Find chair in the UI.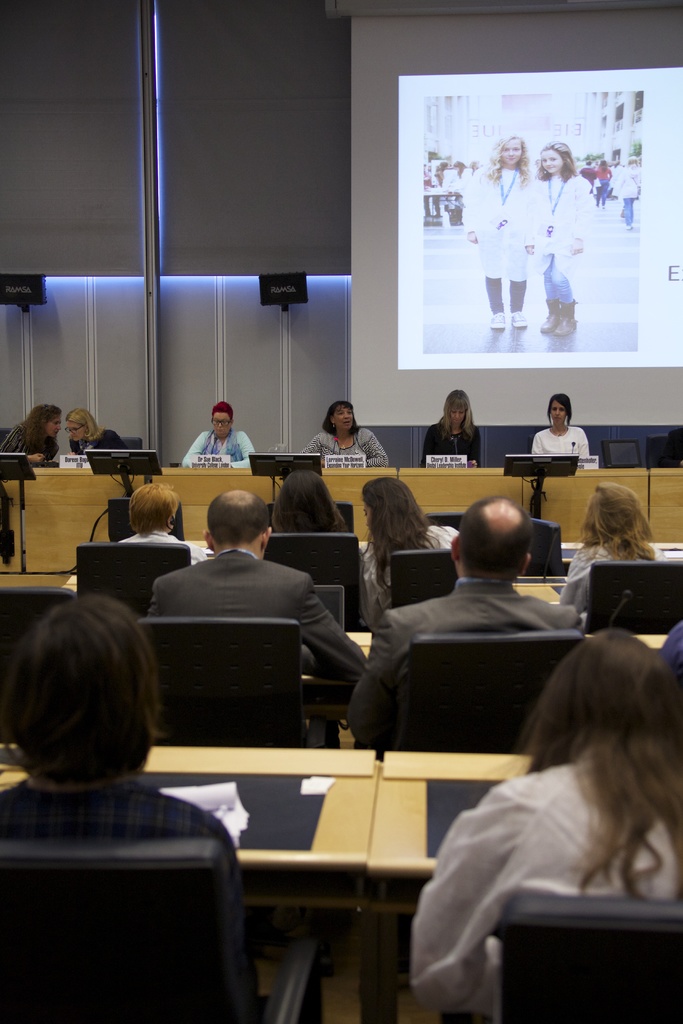
UI element at rect(74, 540, 192, 620).
